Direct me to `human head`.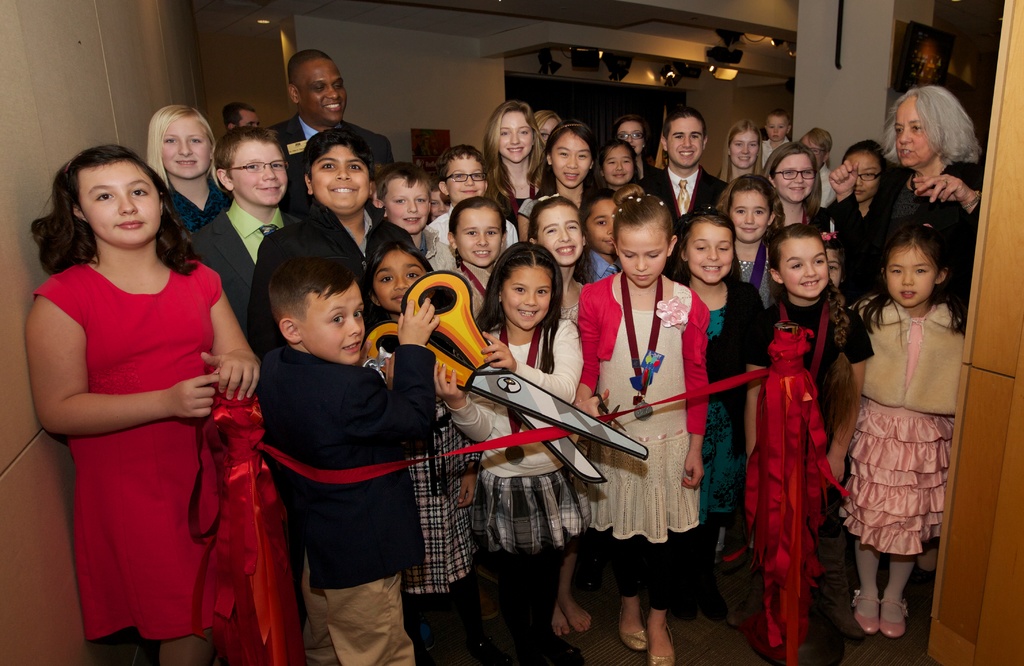
Direction: (875, 217, 954, 306).
